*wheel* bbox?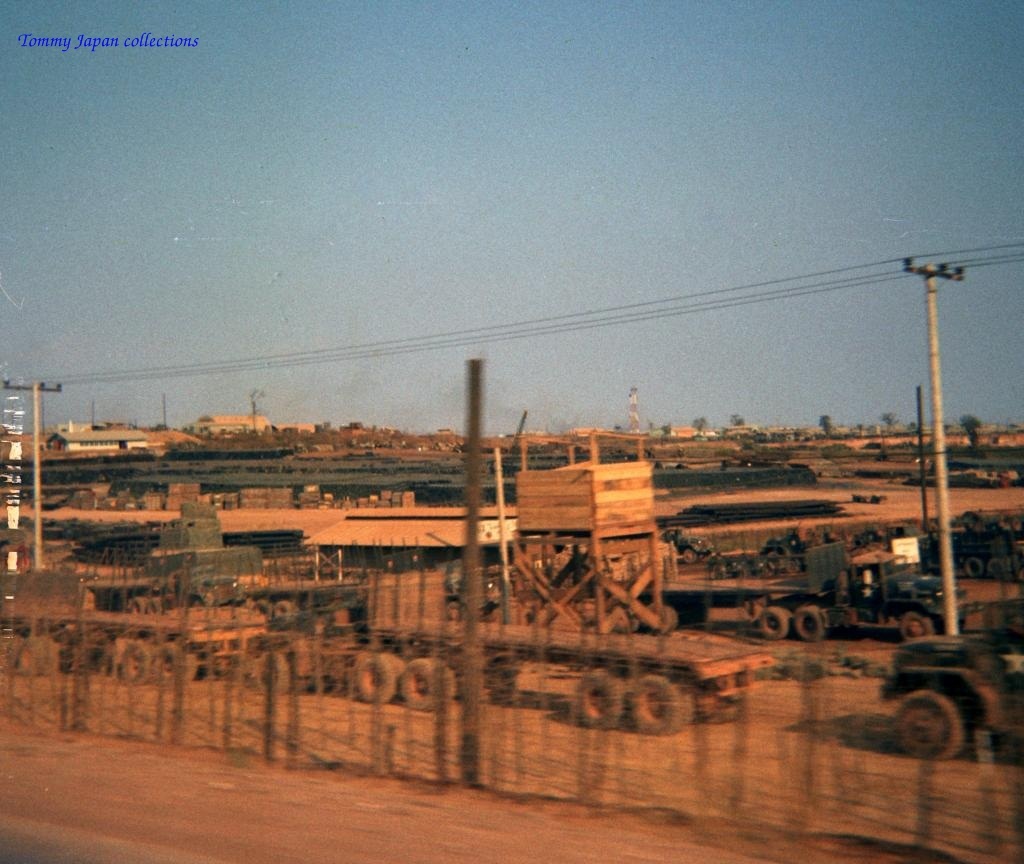
(275,599,293,618)
